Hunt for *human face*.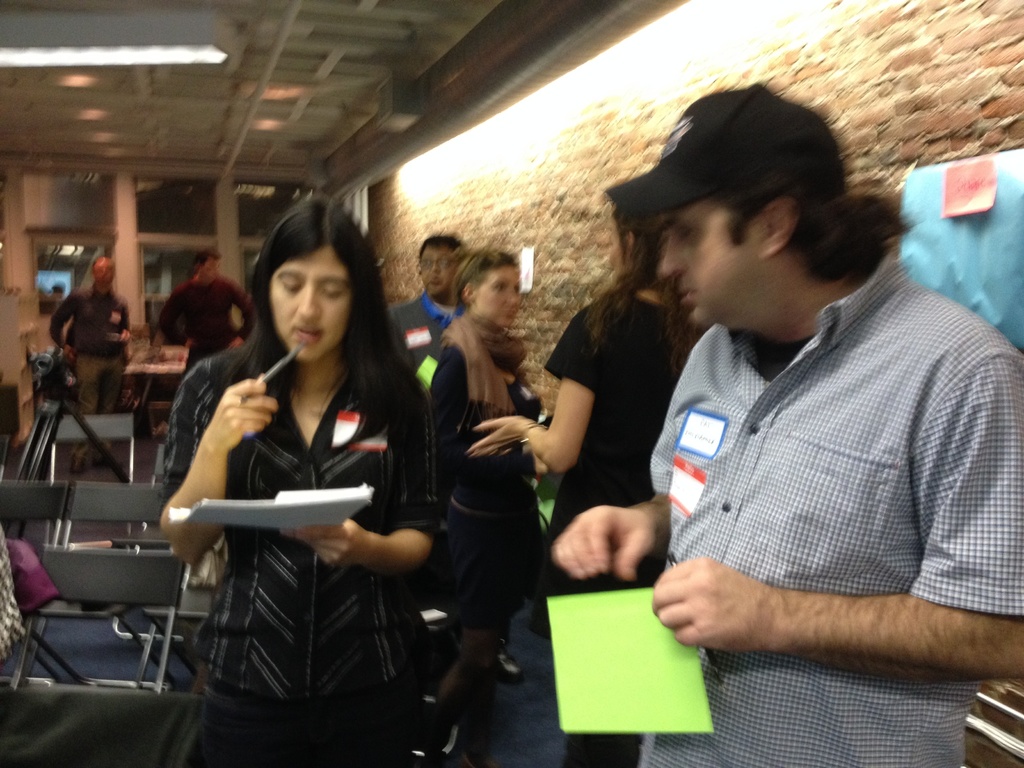
Hunted down at bbox=[664, 203, 759, 319].
